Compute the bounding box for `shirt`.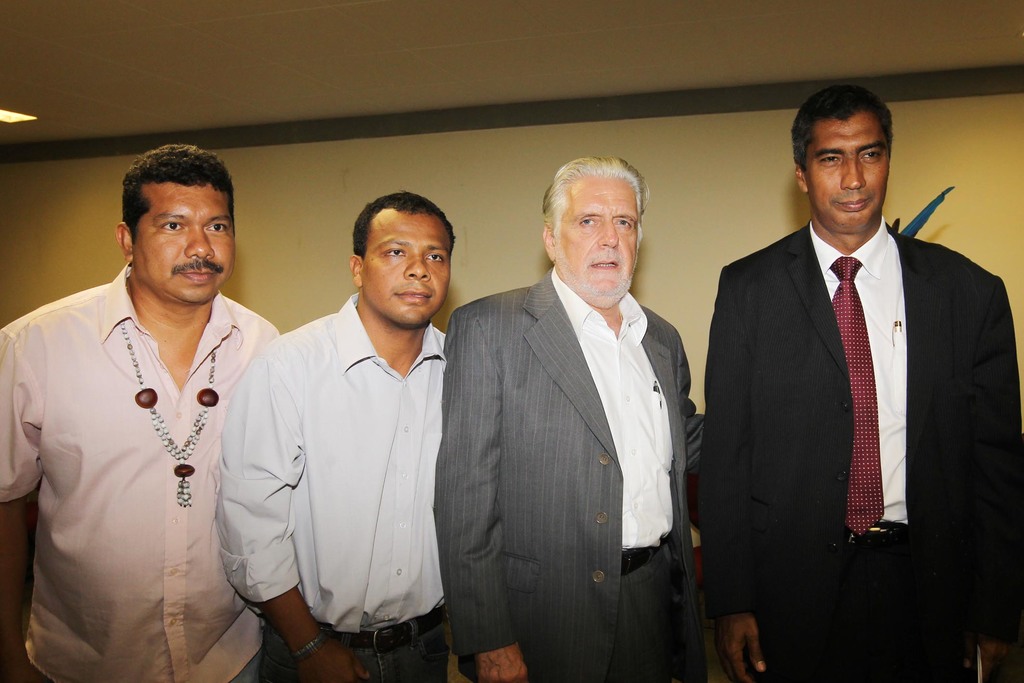
bbox=[553, 265, 673, 550].
